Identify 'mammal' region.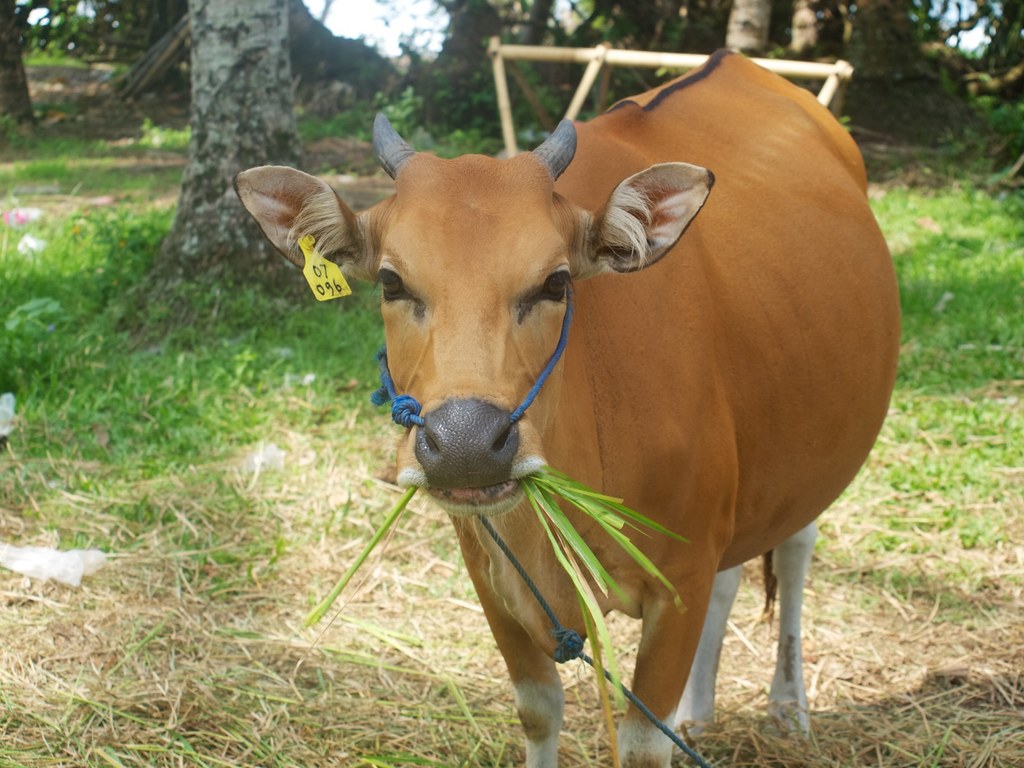
Region: [x1=209, y1=100, x2=900, y2=707].
